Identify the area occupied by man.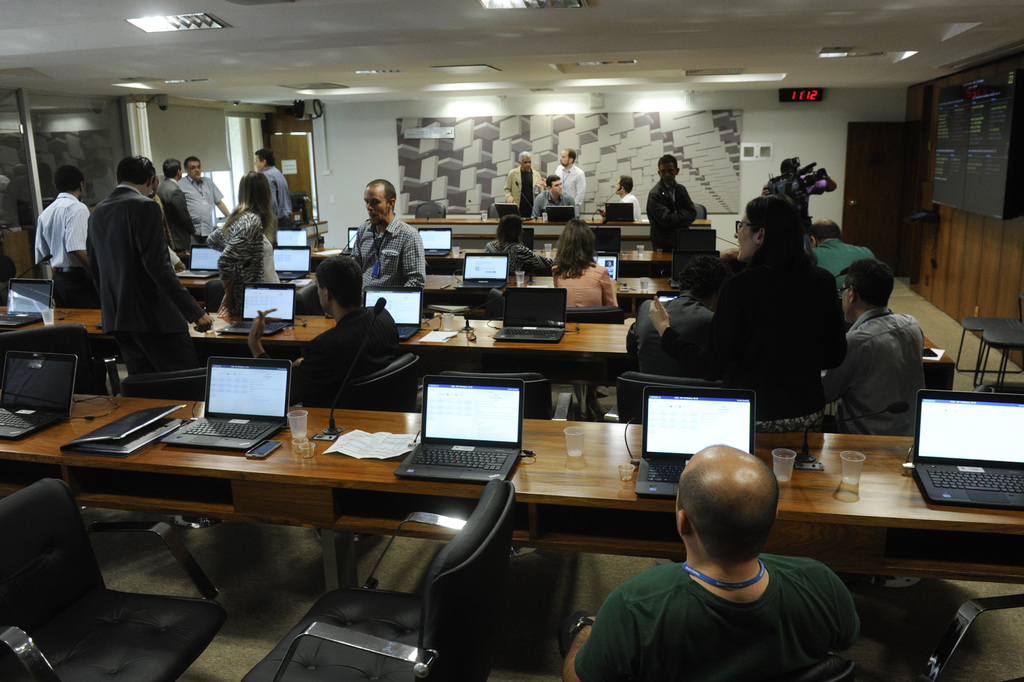
Area: detection(255, 150, 289, 231).
